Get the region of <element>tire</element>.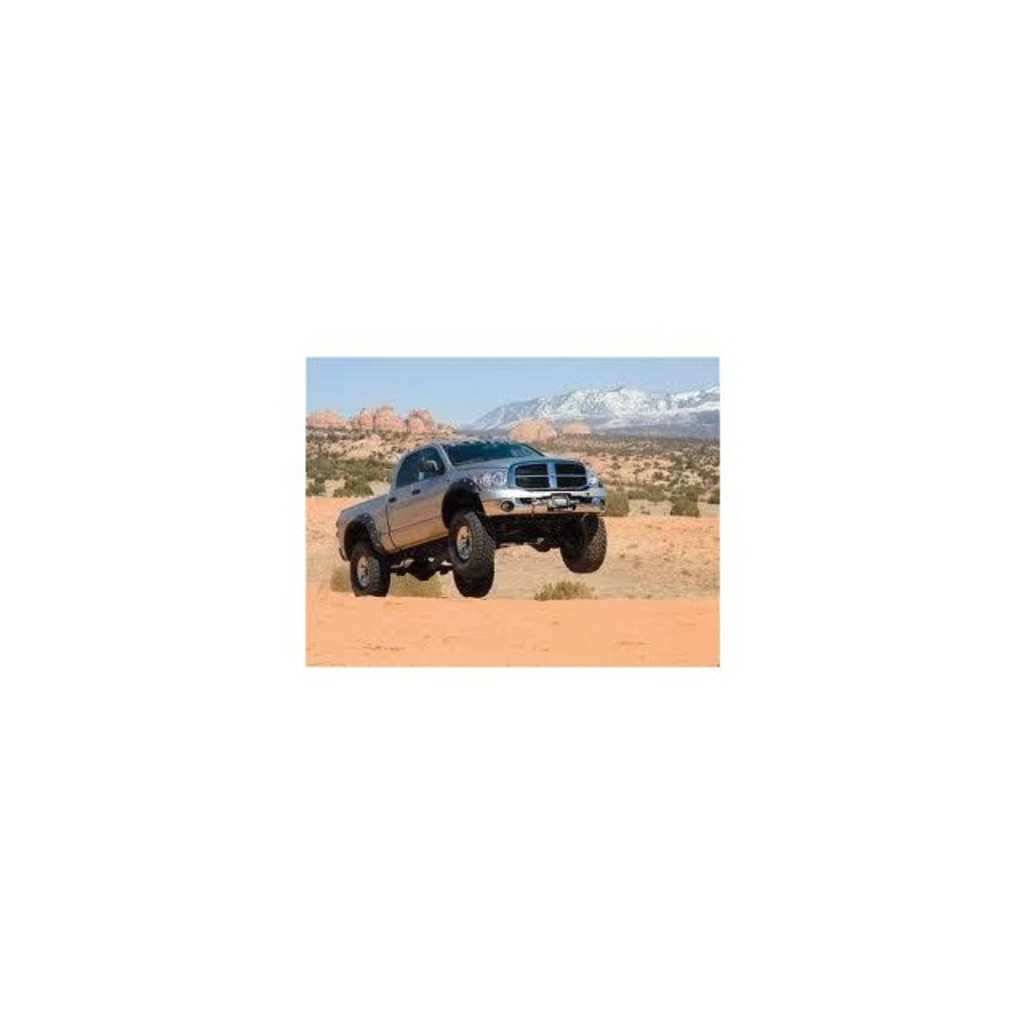
bbox(558, 514, 610, 576).
